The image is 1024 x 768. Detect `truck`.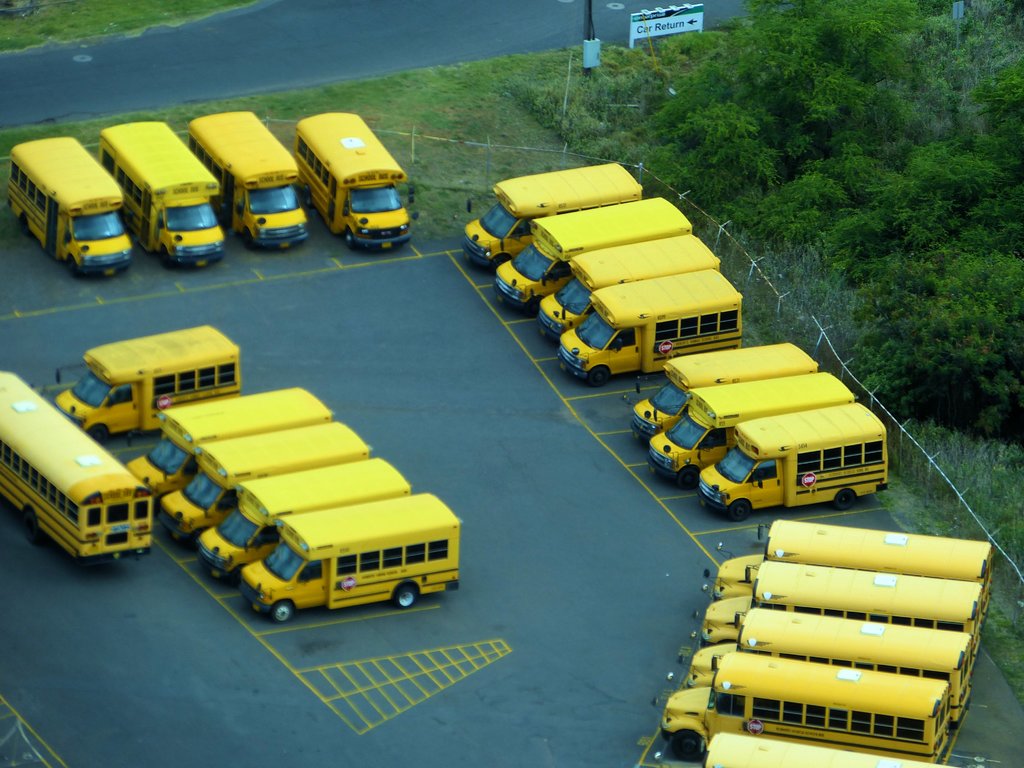
Detection: rect(487, 182, 694, 323).
